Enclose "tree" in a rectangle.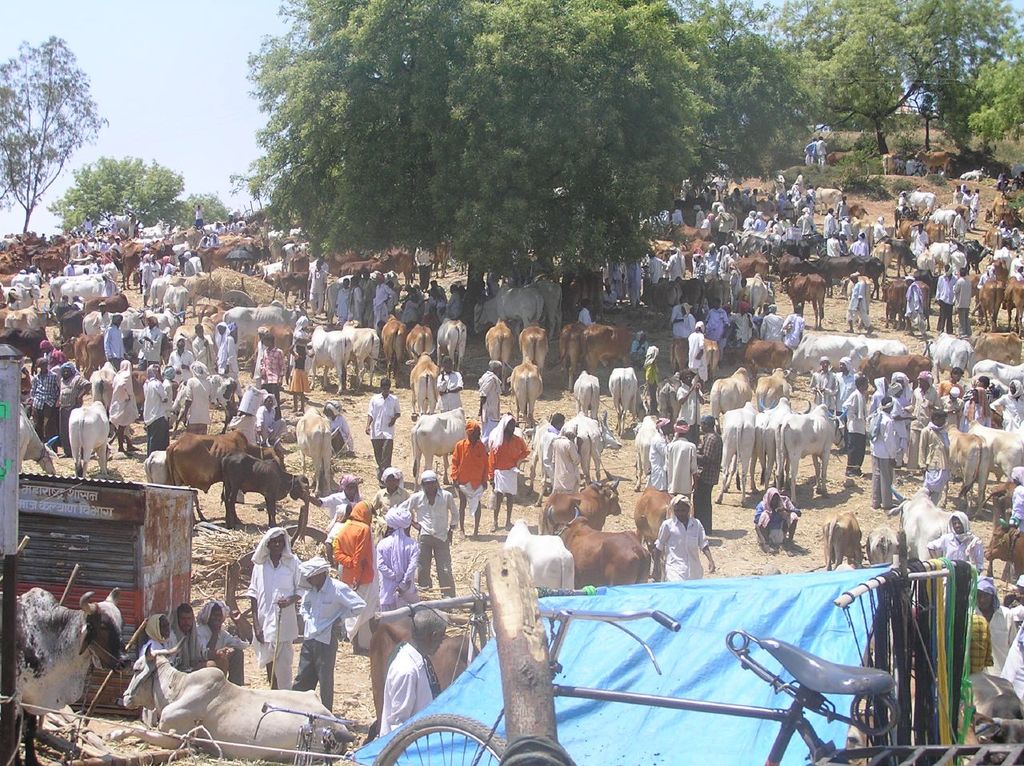
bbox(0, 27, 111, 235).
